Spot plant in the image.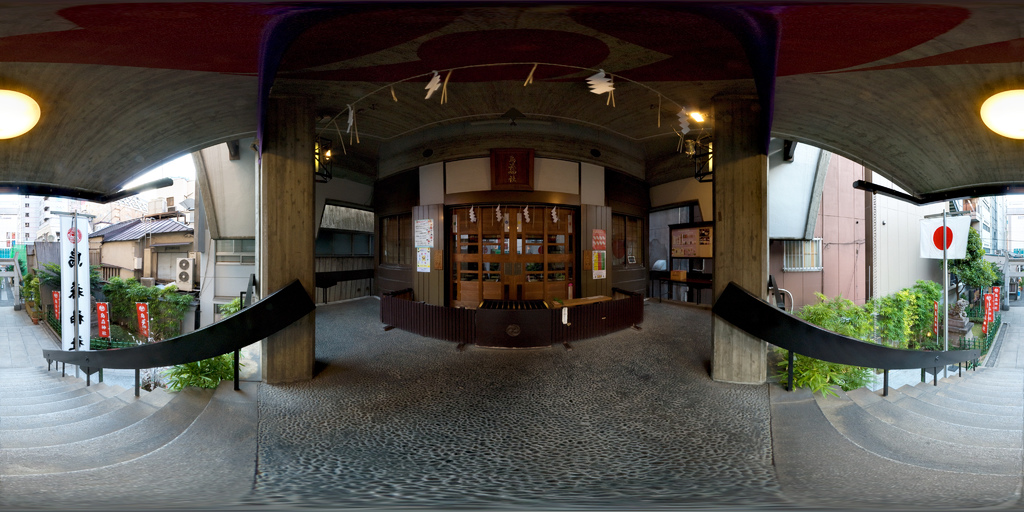
plant found at pyautogui.locateOnScreen(156, 350, 244, 394).
